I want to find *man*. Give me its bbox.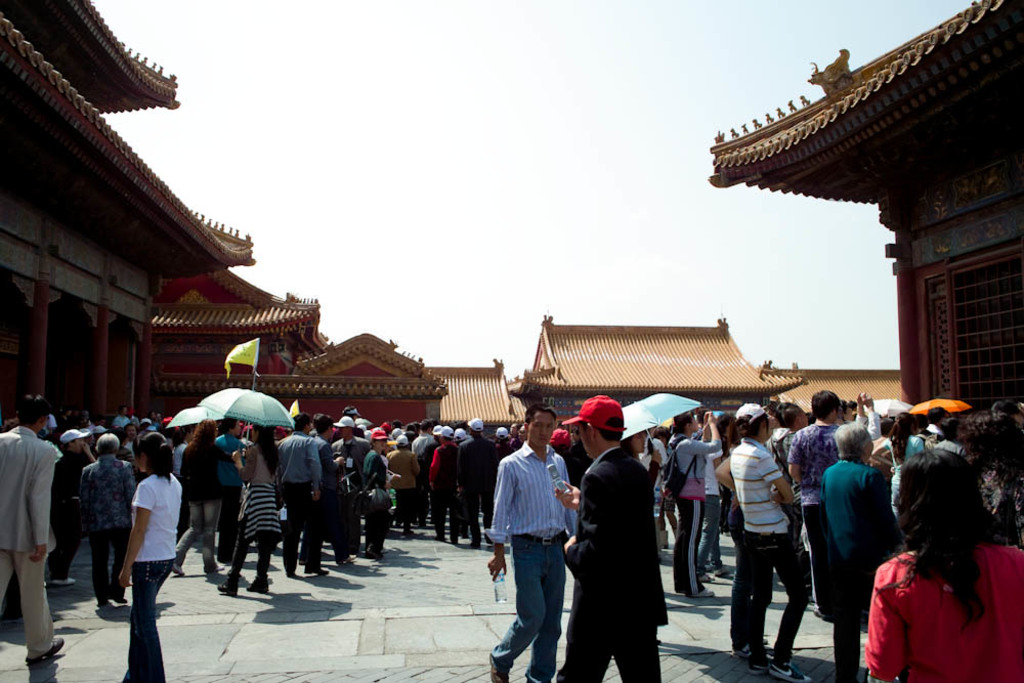
rect(279, 413, 328, 578).
